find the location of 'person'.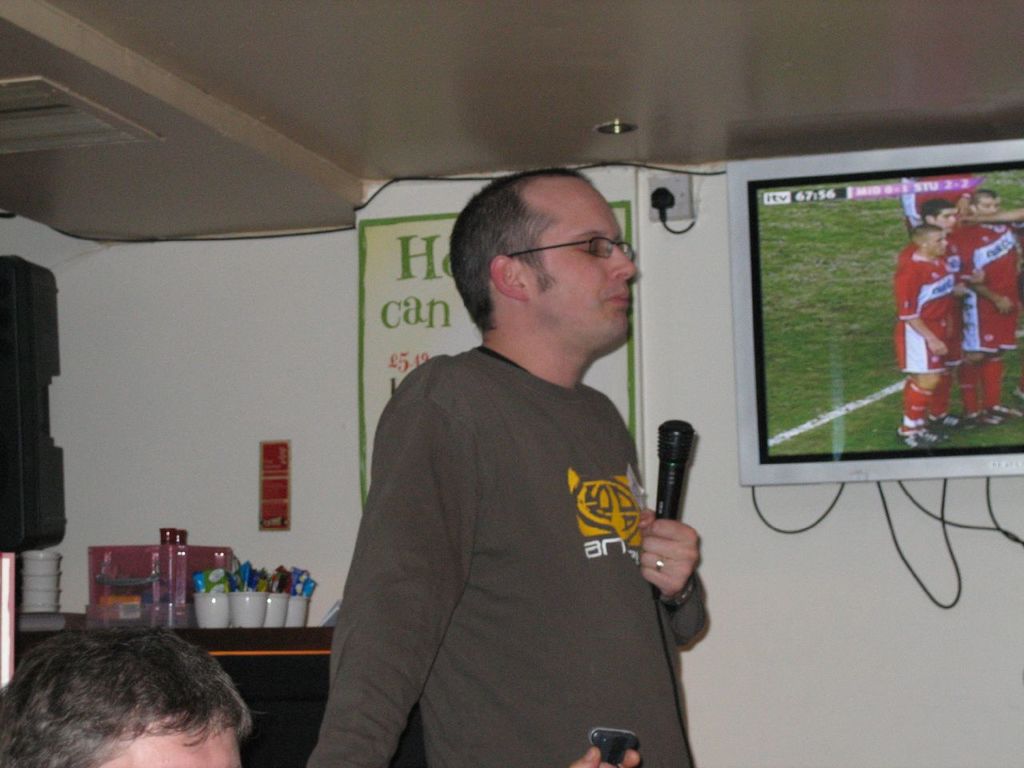
Location: 890:224:966:450.
